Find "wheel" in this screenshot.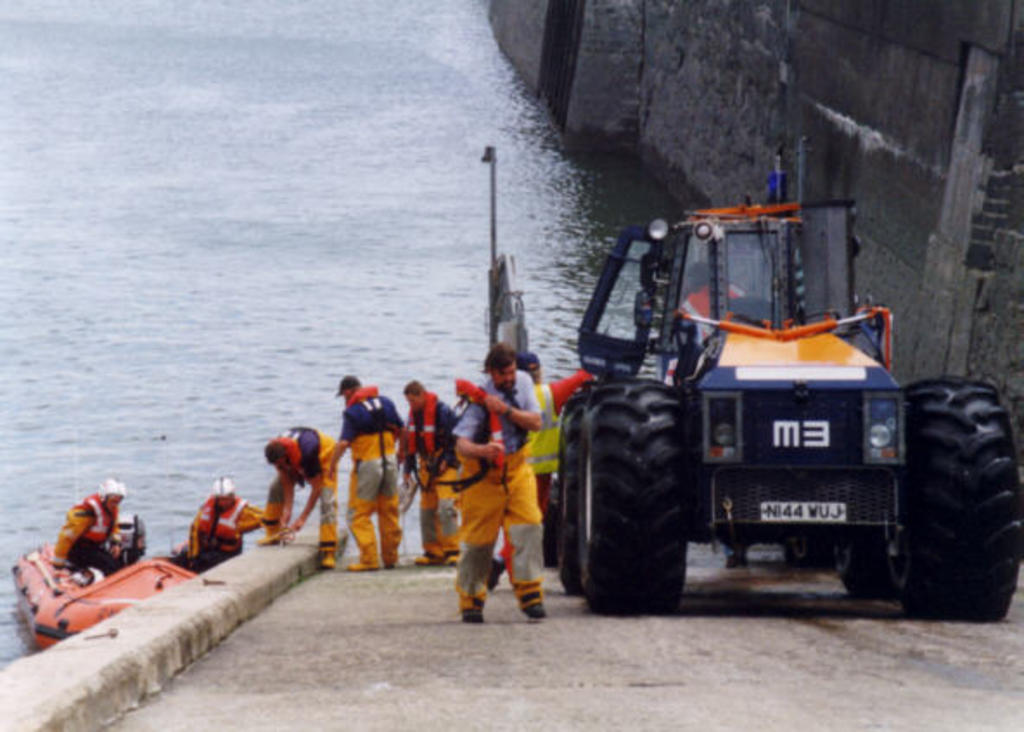
The bounding box for "wheel" is bbox=[564, 386, 592, 585].
